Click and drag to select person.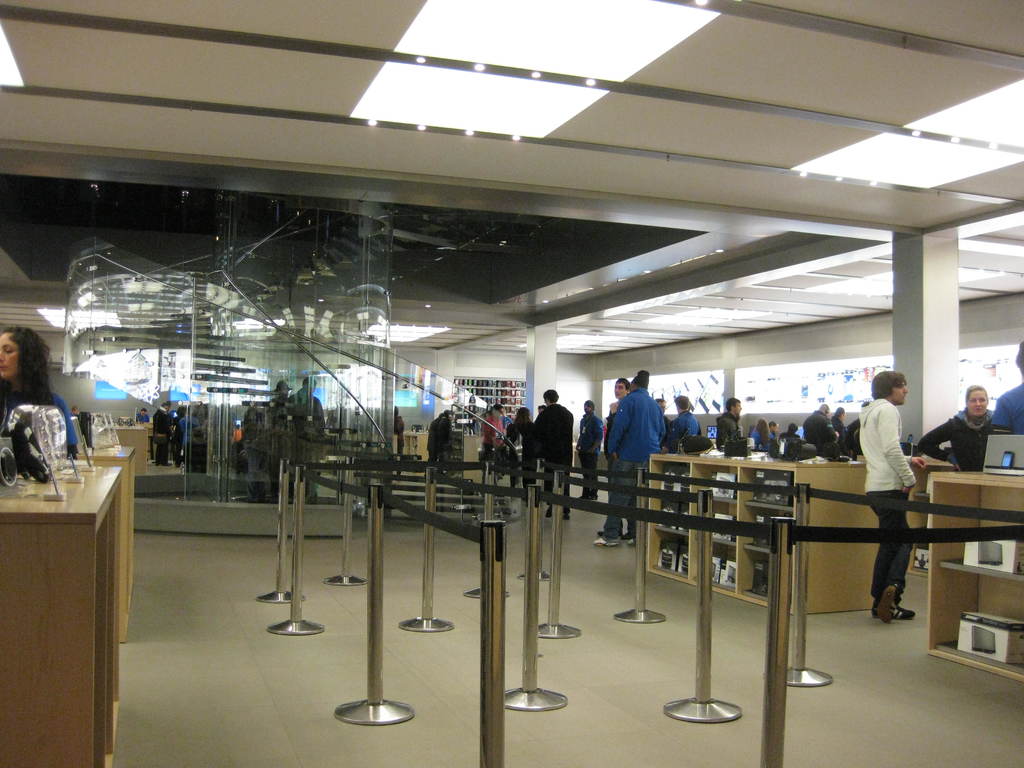
Selection: <box>712,397,744,451</box>.
